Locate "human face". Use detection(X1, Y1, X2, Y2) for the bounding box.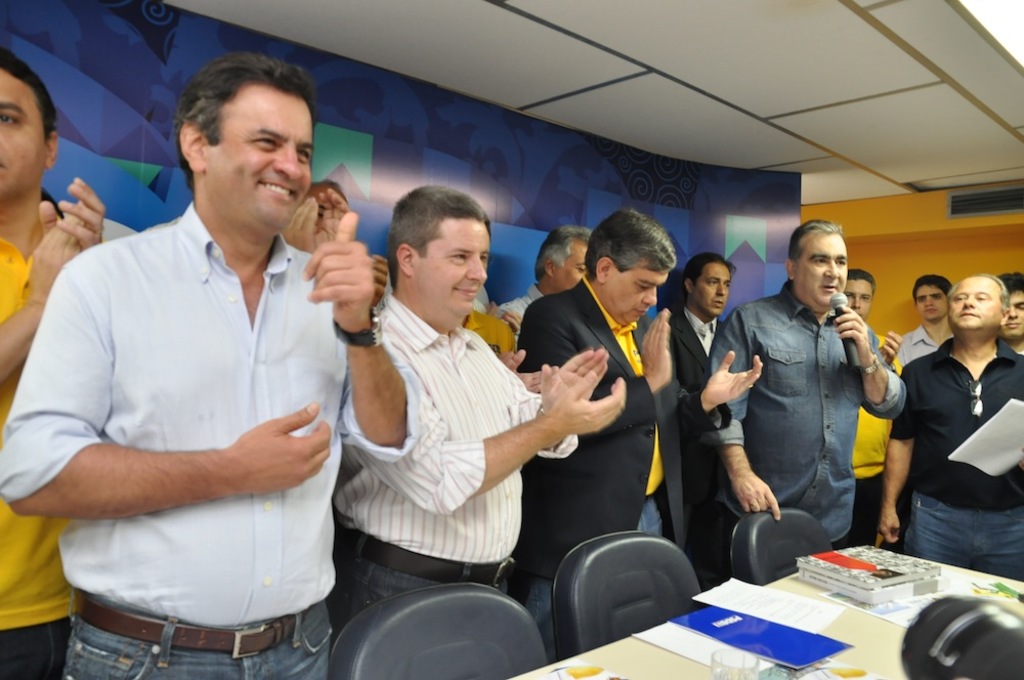
detection(916, 283, 945, 325).
